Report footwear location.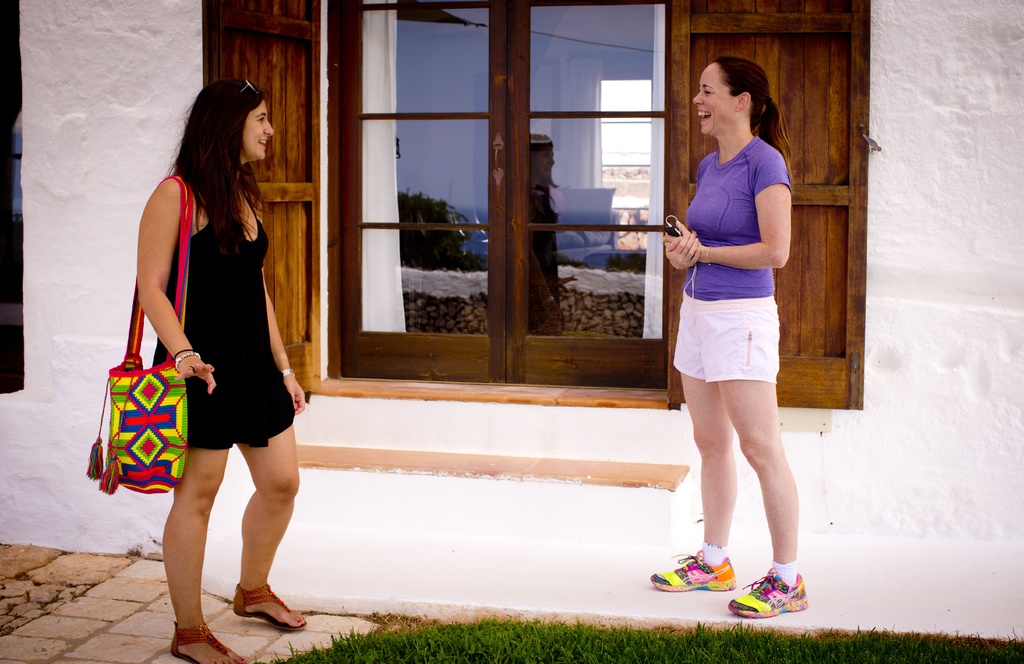
Report: bbox=(654, 552, 736, 590).
